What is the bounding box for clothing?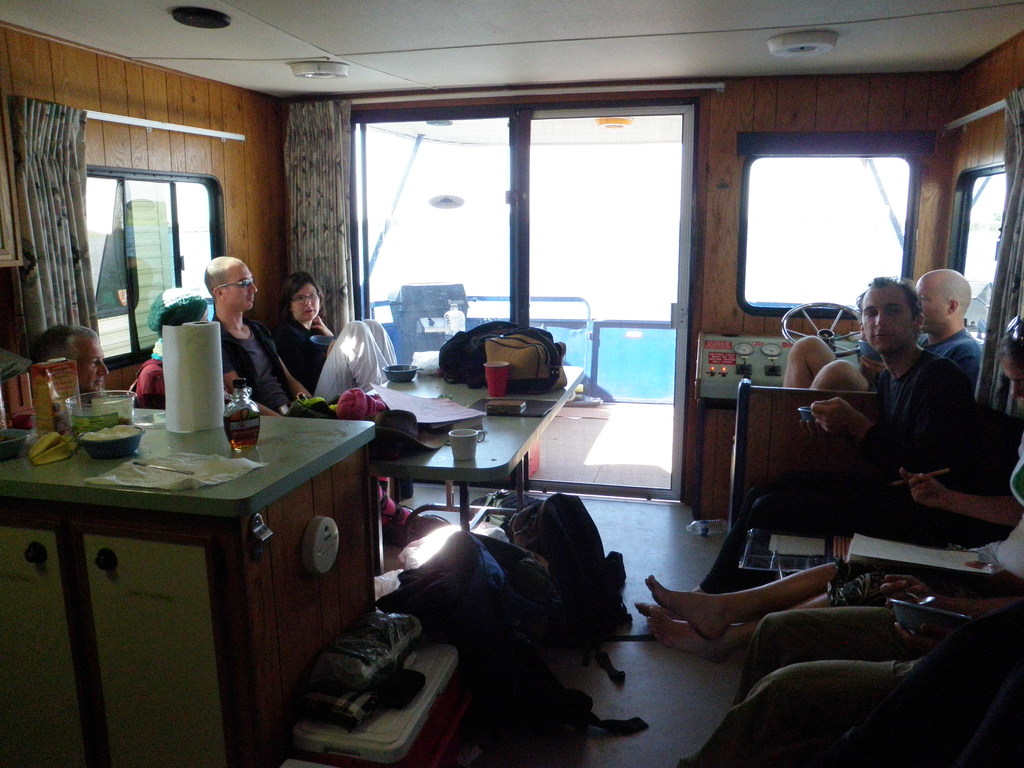
Rect(920, 326, 982, 396).
